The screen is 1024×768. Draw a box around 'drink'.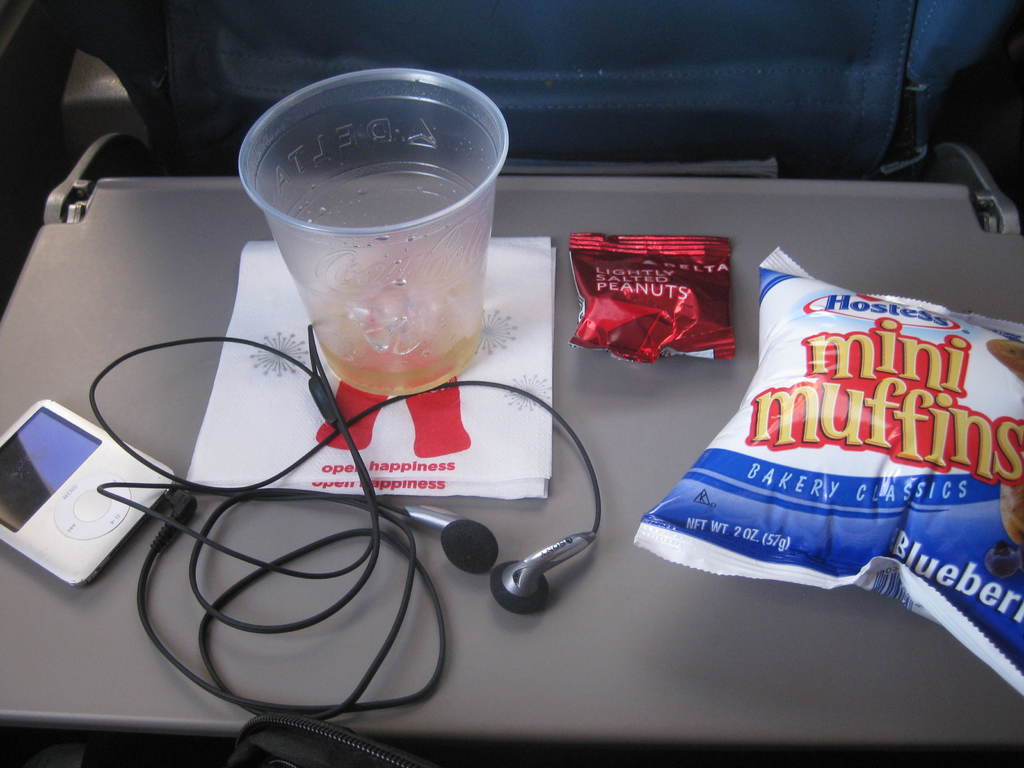
(246, 68, 519, 417).
